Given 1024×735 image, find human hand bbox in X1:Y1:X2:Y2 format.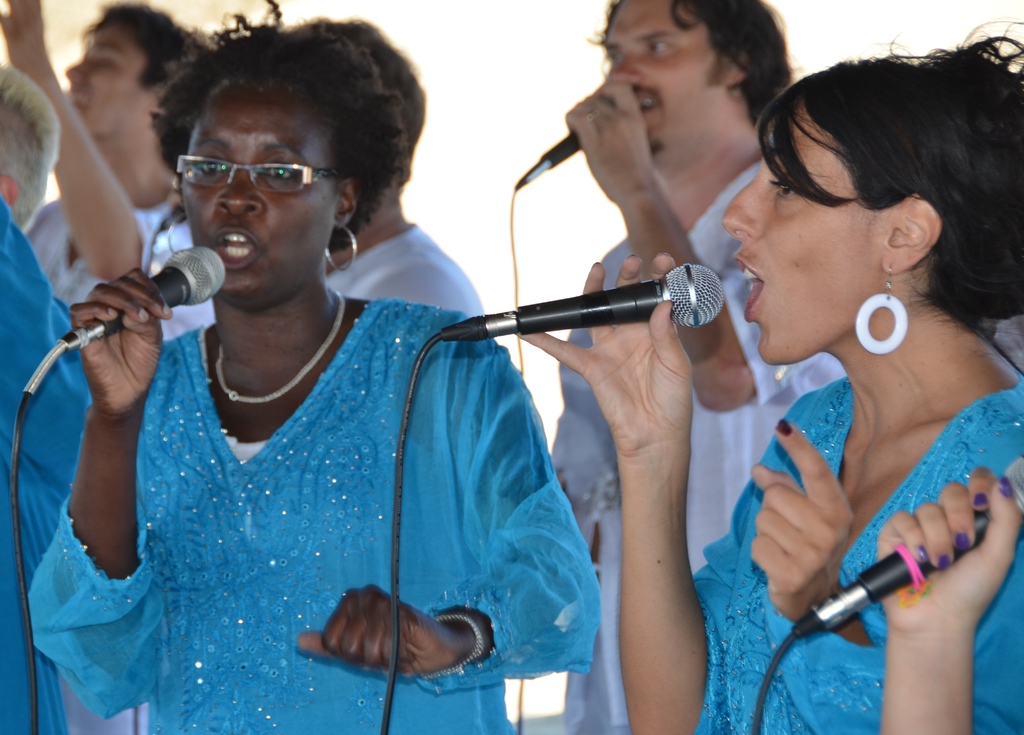
565:79:654:203.
